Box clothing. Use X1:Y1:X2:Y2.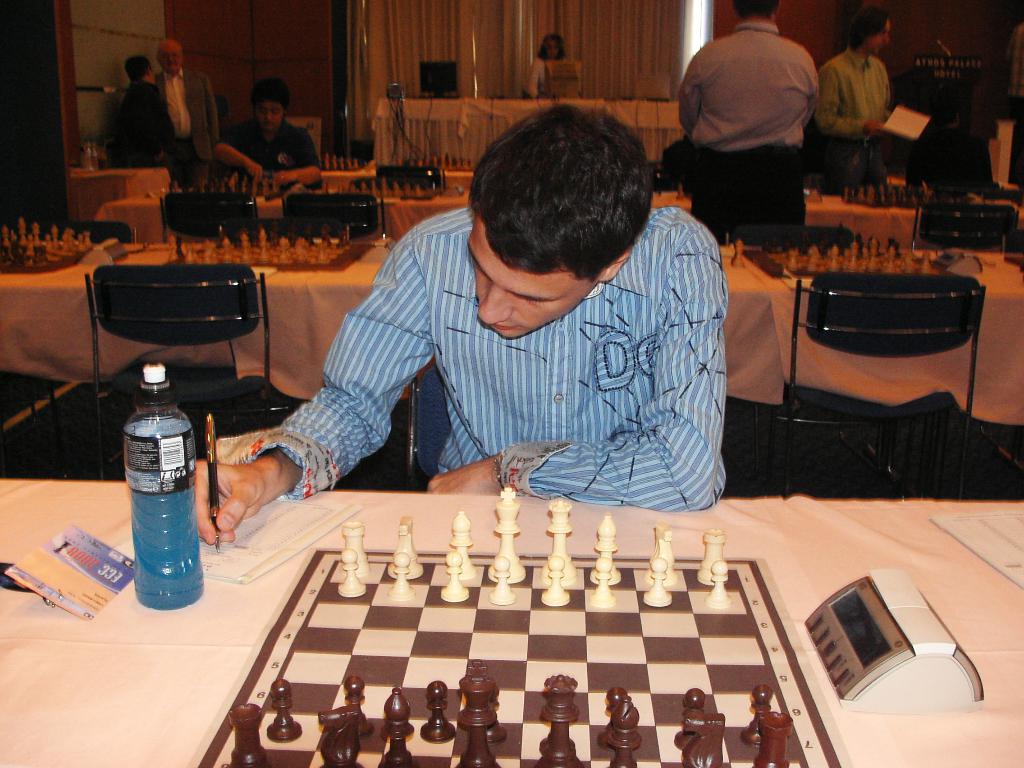
678:104:800:259.
